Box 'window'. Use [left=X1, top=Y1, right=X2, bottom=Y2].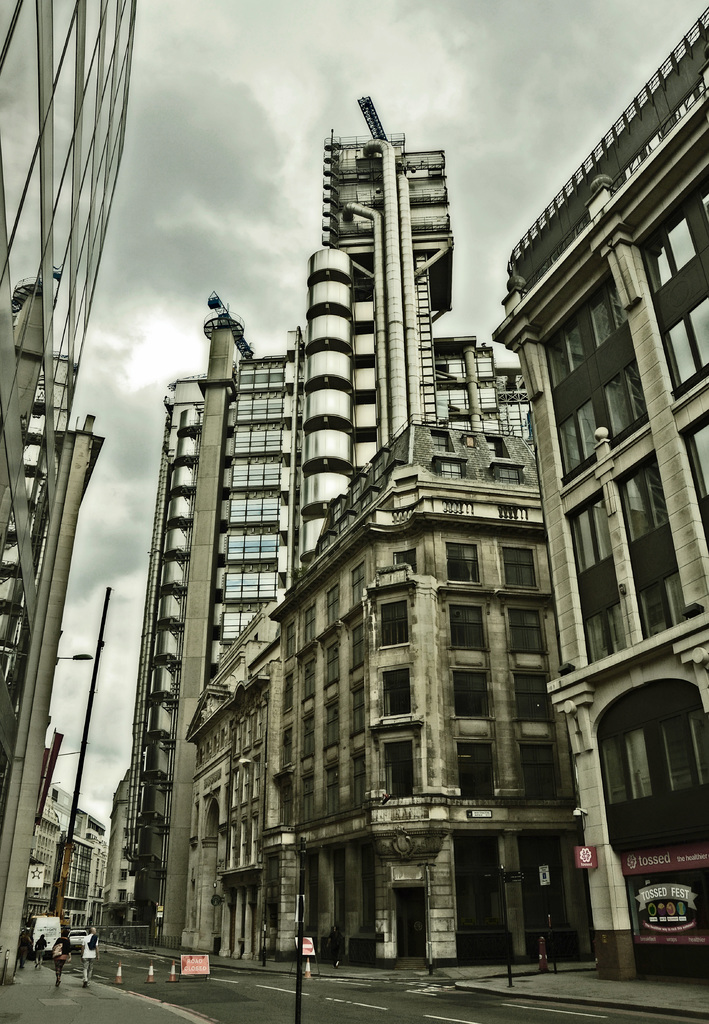
[left=370, top=447, right=380, bottom=480].
